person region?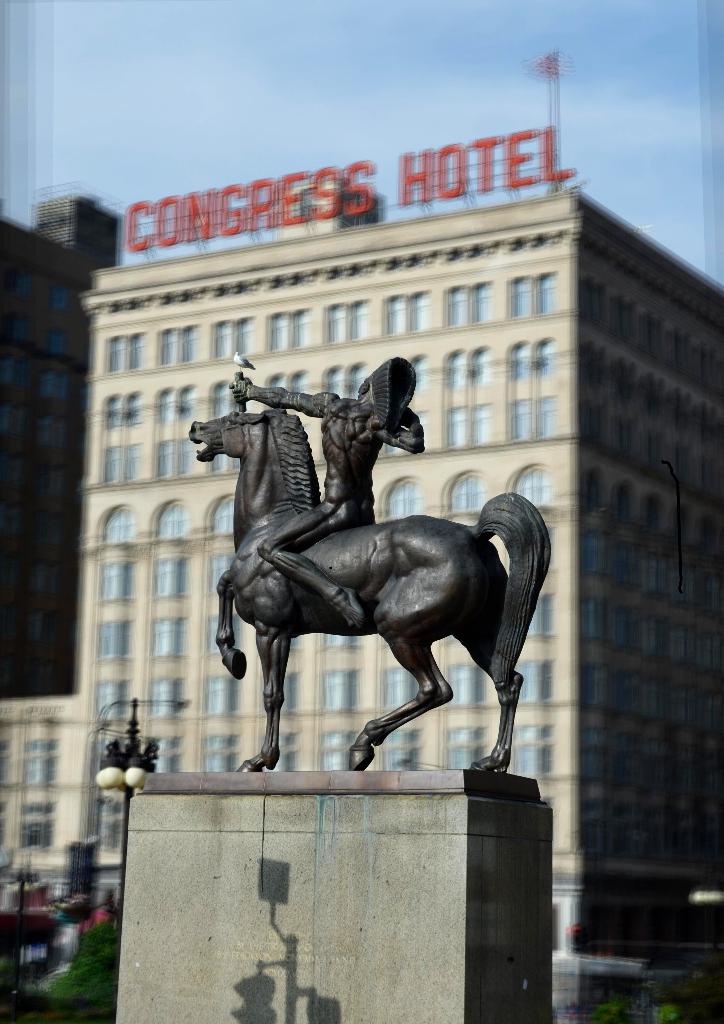
region(228, 356, 419, 633)
